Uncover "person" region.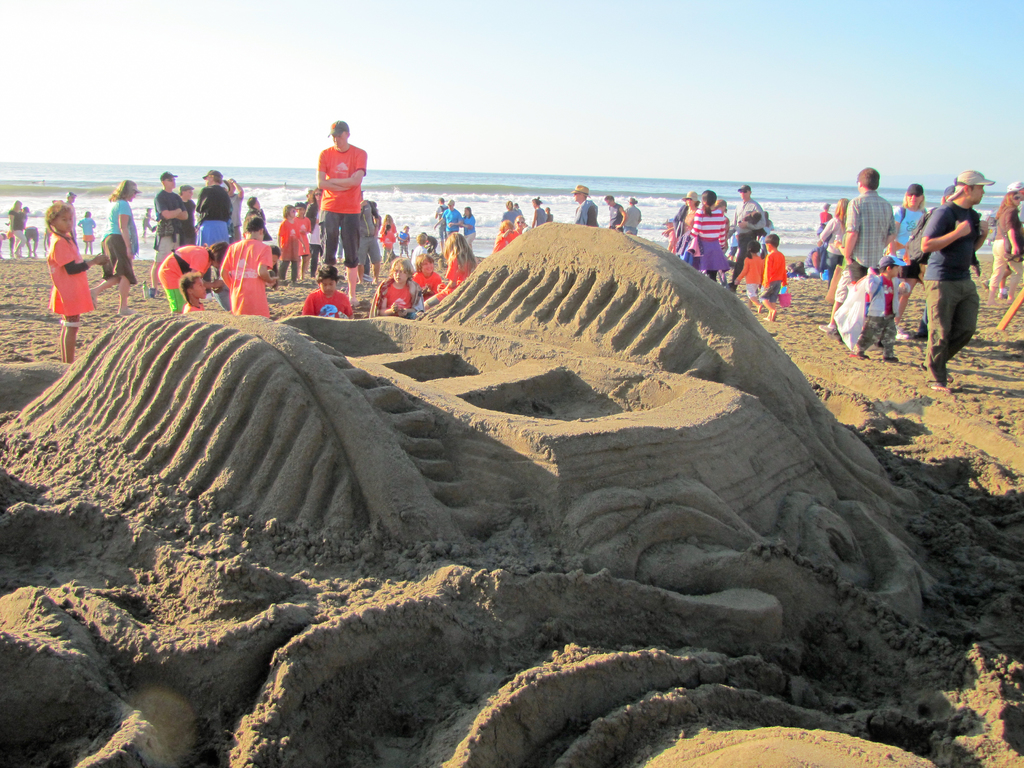
Uncovered: 605, 196, 628, 233.
